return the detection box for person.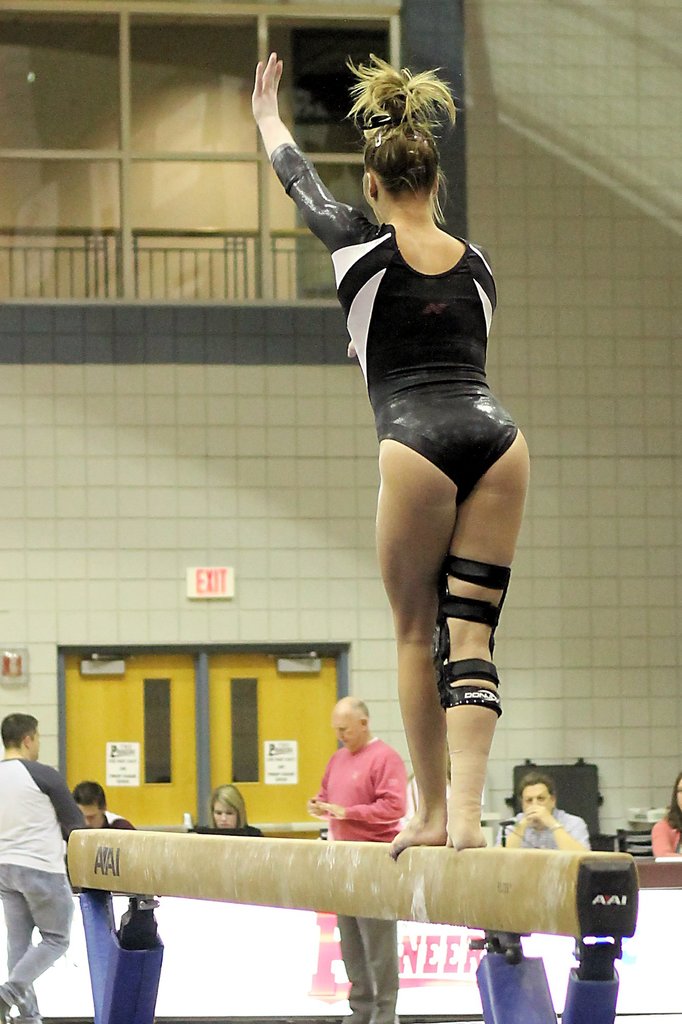
box=[278, 61, 546, 917].
